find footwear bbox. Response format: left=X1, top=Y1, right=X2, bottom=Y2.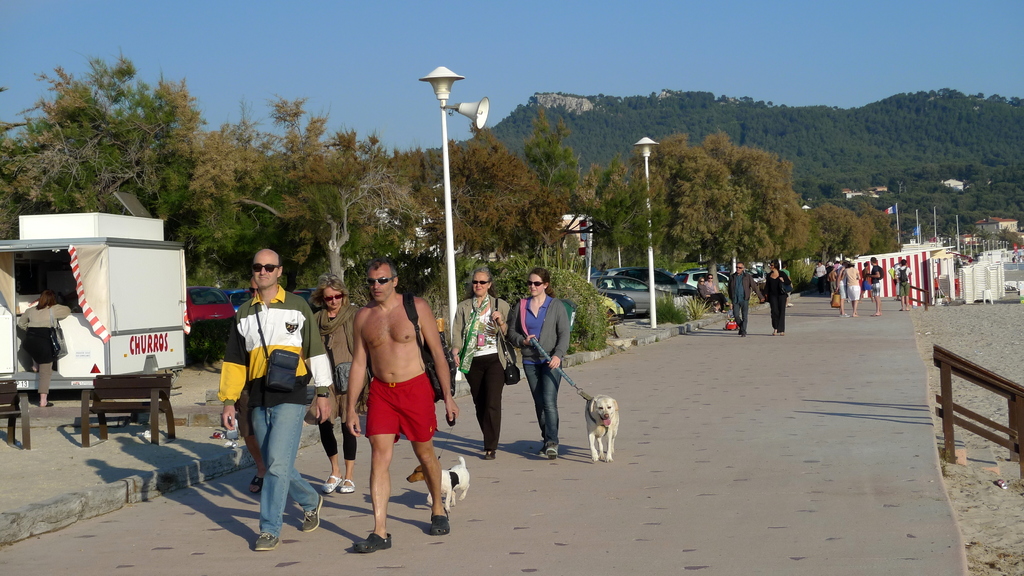
left=340, top=479, right=357, bottom=495.
